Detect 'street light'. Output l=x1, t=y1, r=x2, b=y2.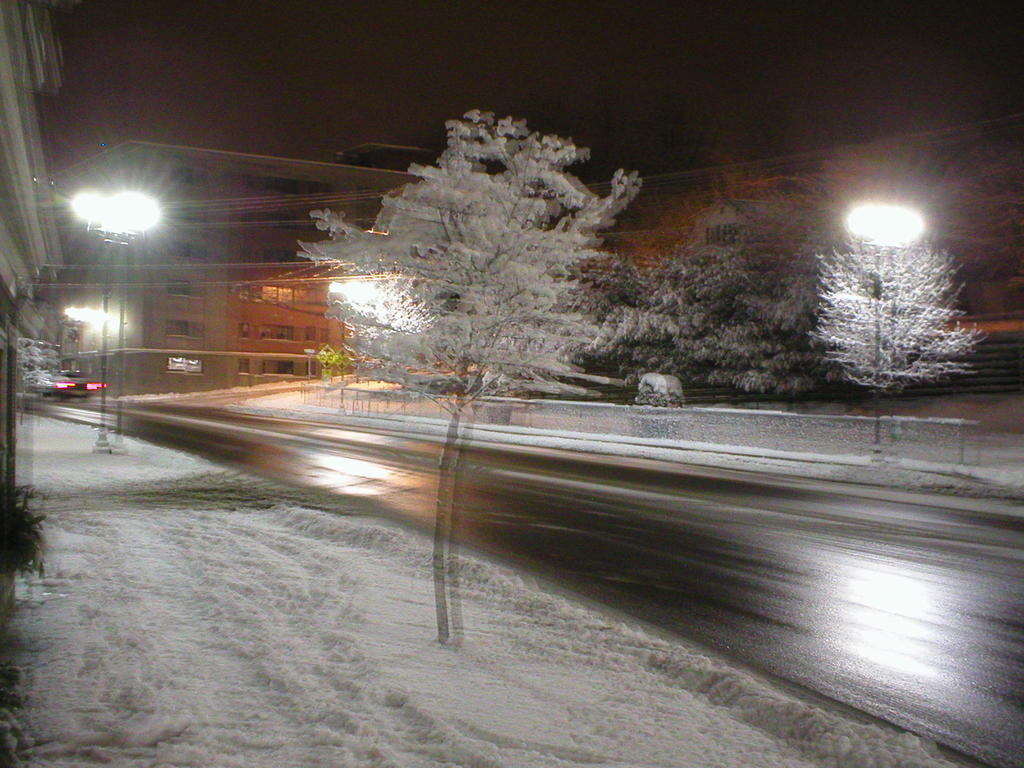
l=842, t=197, r=925, b=455.
